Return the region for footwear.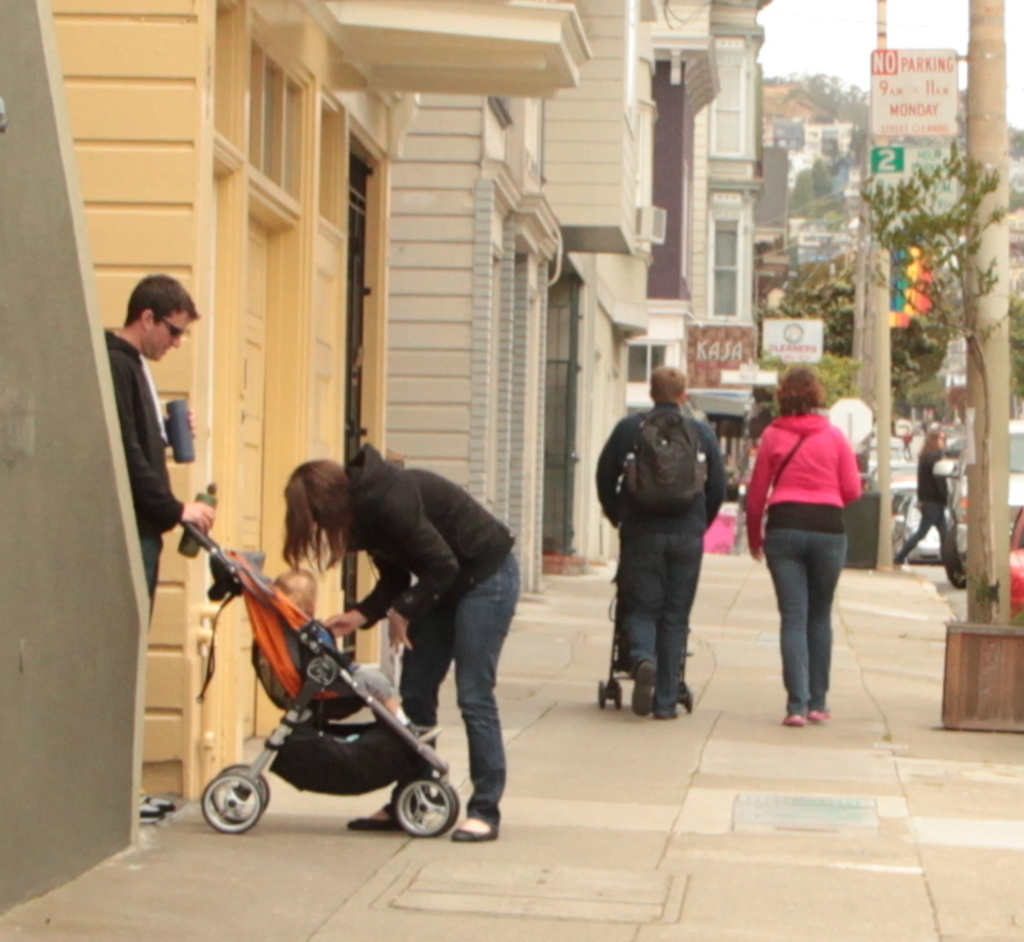
Rect(347, 813, 409, 834).
